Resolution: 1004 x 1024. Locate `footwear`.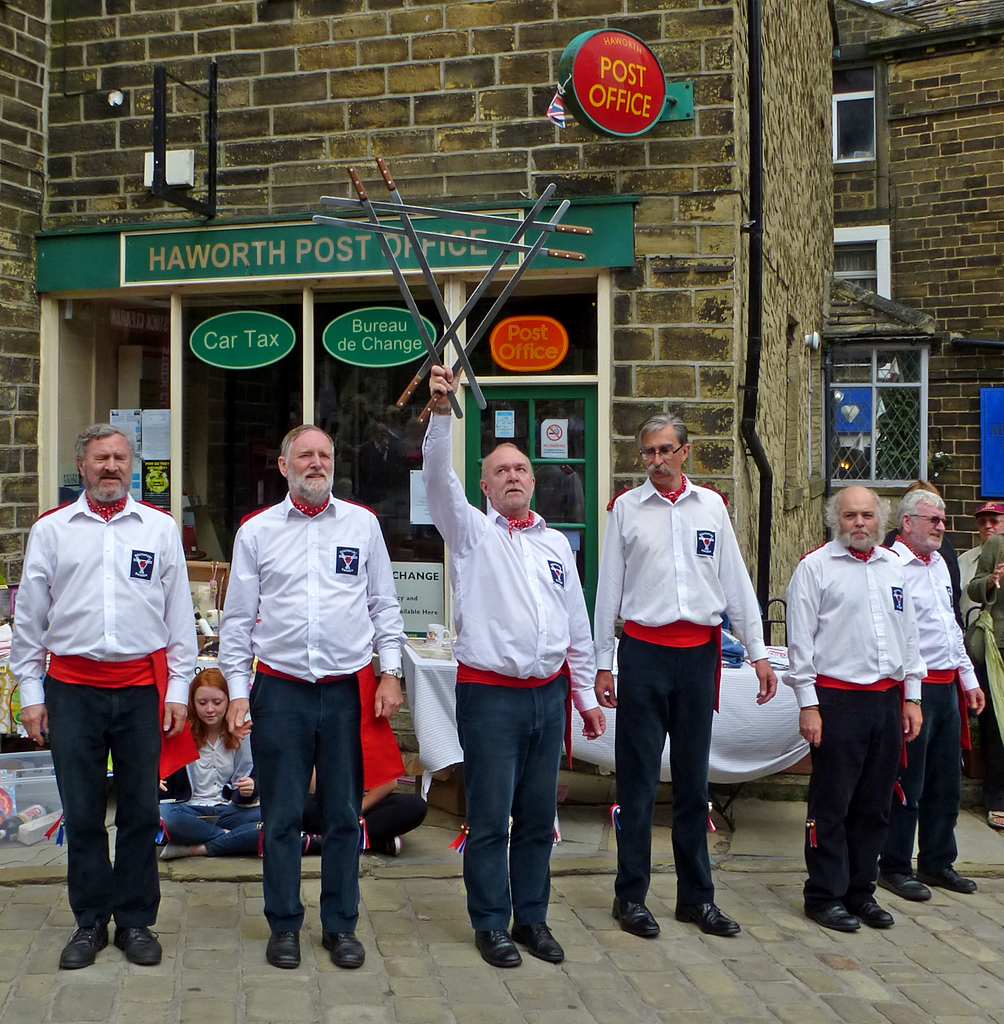
(674, 895, 734, 935).
